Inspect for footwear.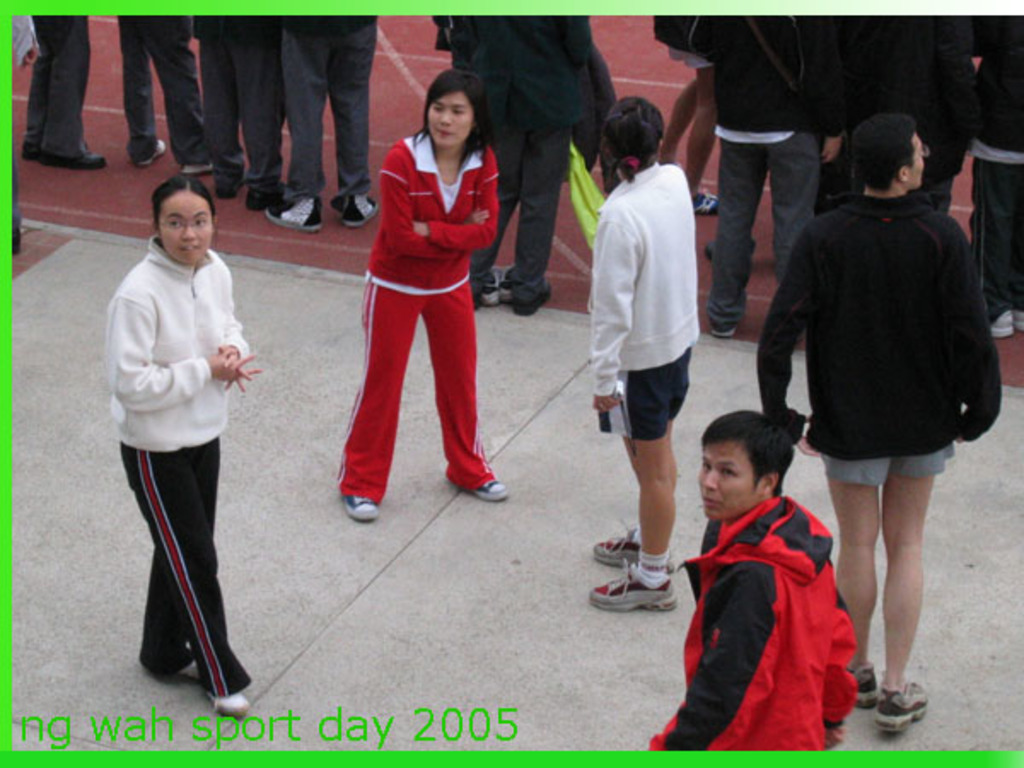
Inspection: (x1=217, y1=179, x2=237, y2=200).
